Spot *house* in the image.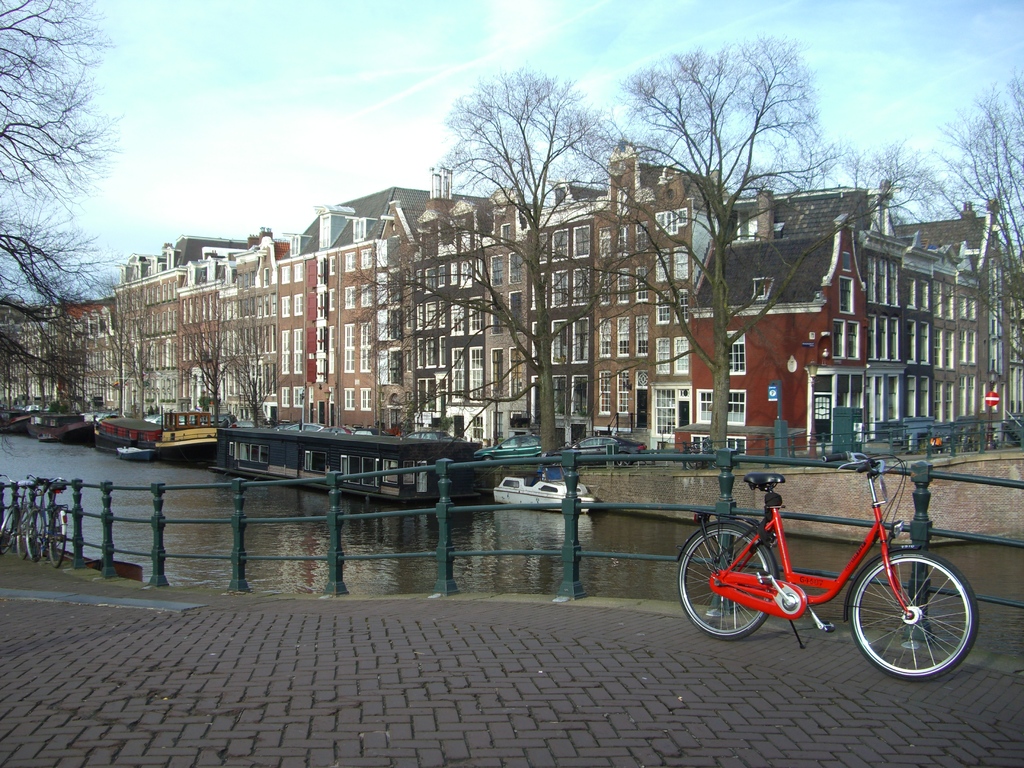
*house* found at x1=287, y1=159, x2=508, y2=429.
